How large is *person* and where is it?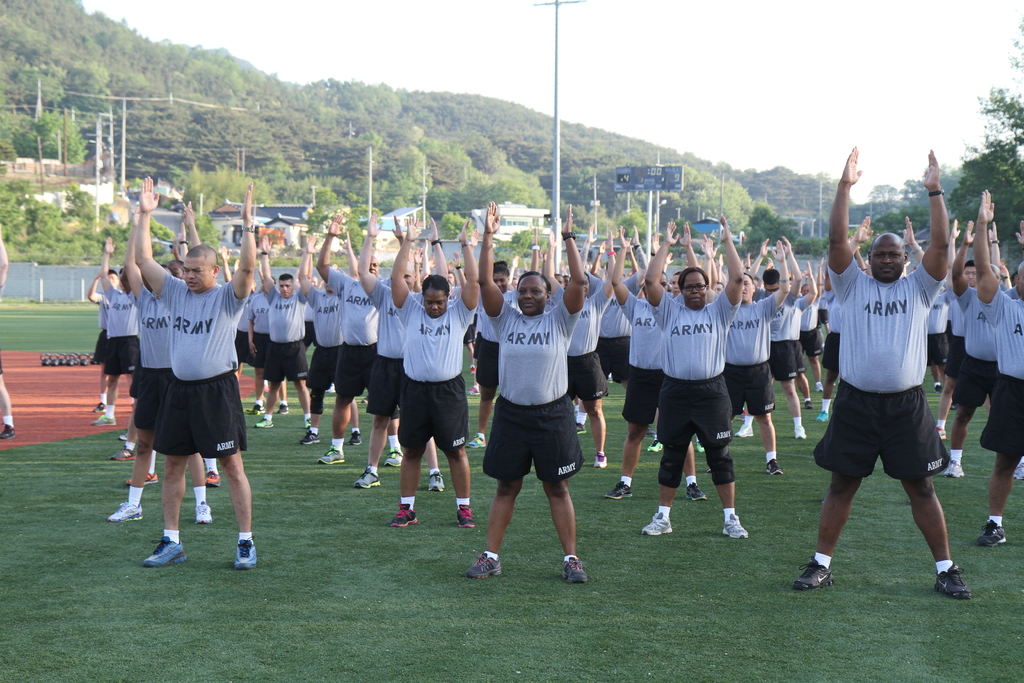
Bounding box: <bbox>474, 199, 588, 582</bbox>.
